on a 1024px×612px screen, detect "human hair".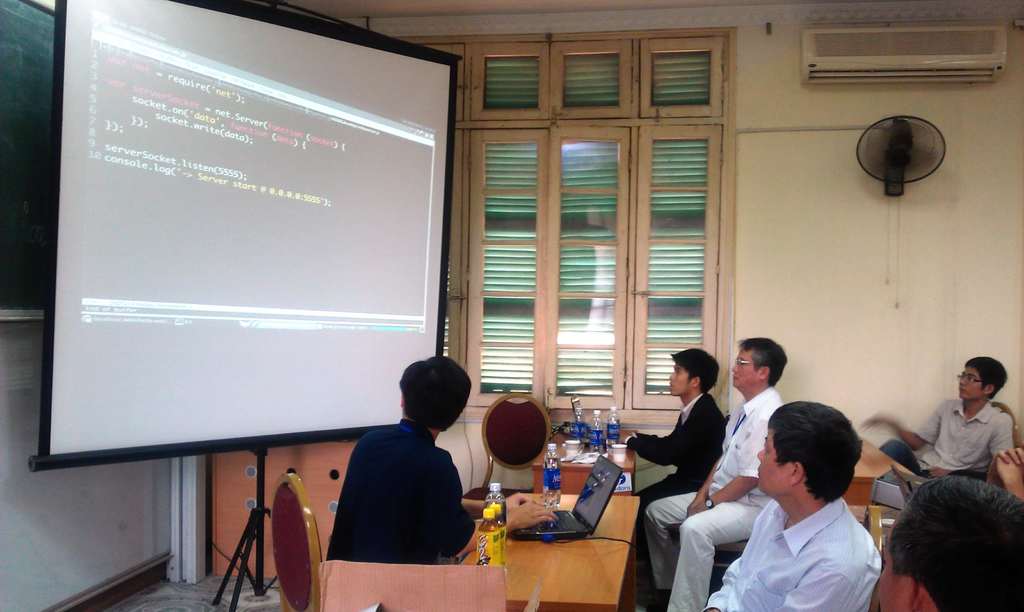
<box>966,357,1009,401</box>.
